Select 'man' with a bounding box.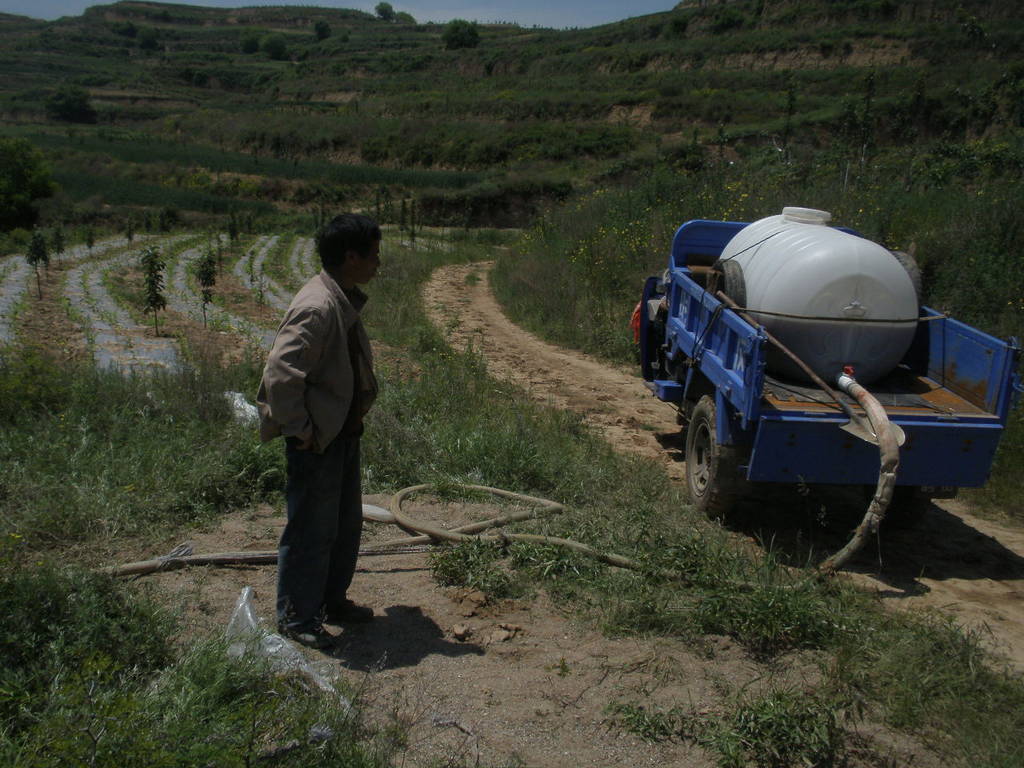
<region>247, 207, 394, 627</region>.
